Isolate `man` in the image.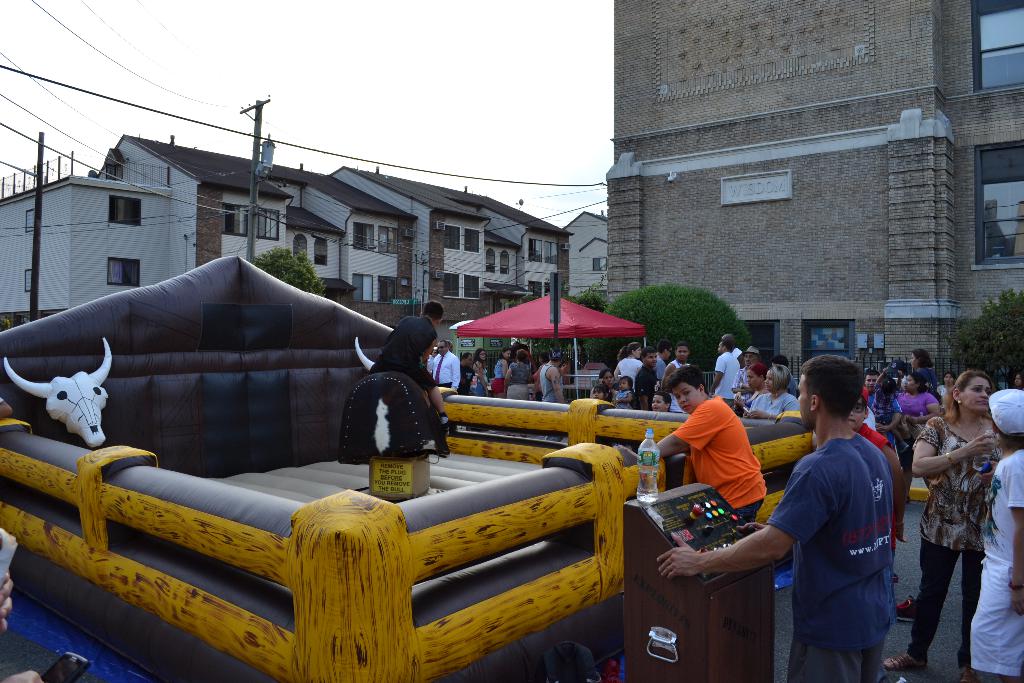
Isolated region: x1=658 y1=357 x2=892 y2=682.
